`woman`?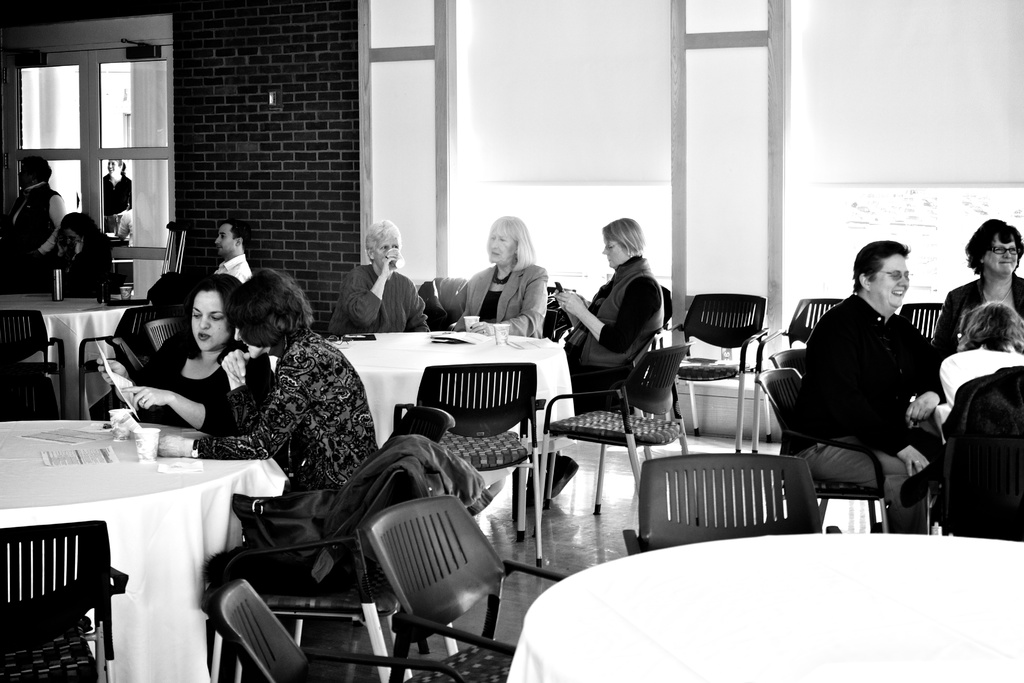
1:152:65:272
